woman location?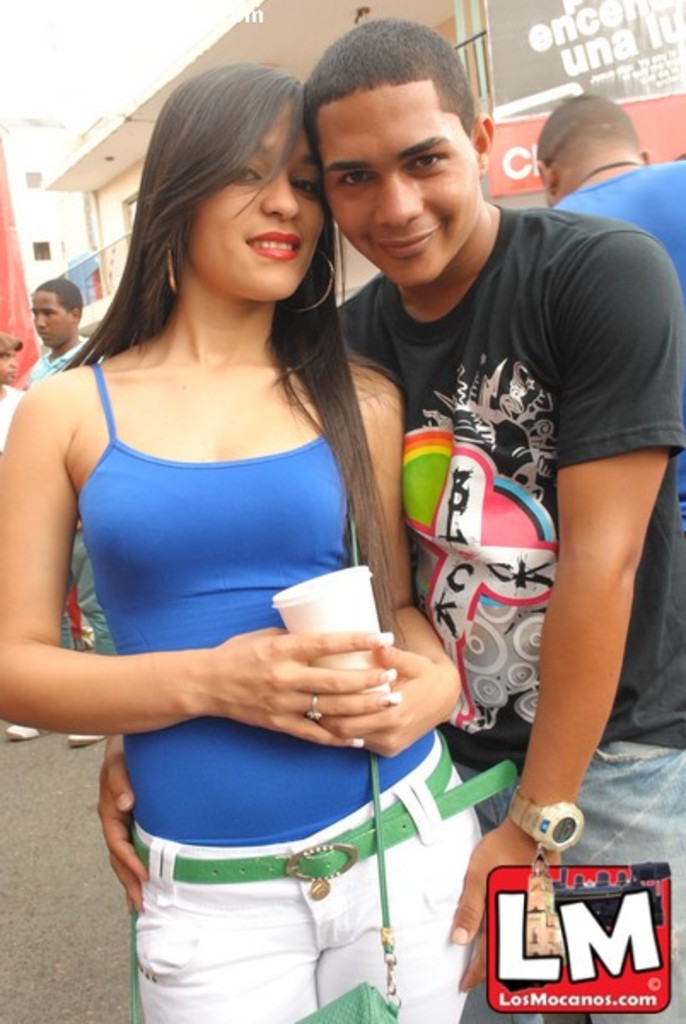
(left=22, top=55, right=486, bottom=1002)
